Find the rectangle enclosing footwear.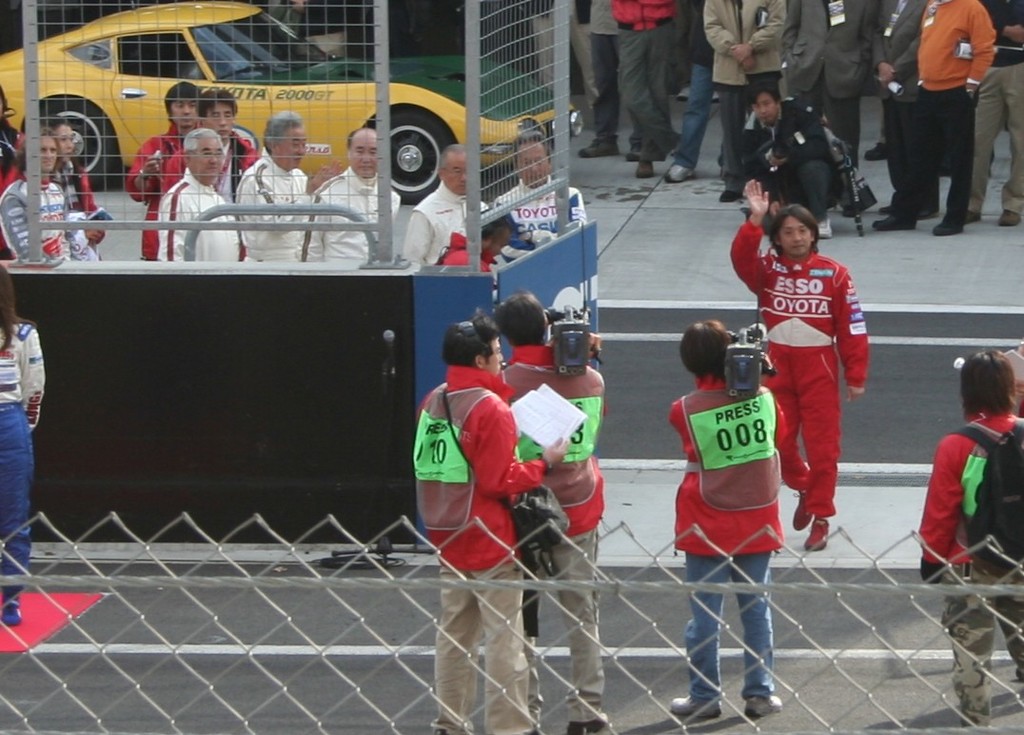
select_region(1, 603, 23, 630).
